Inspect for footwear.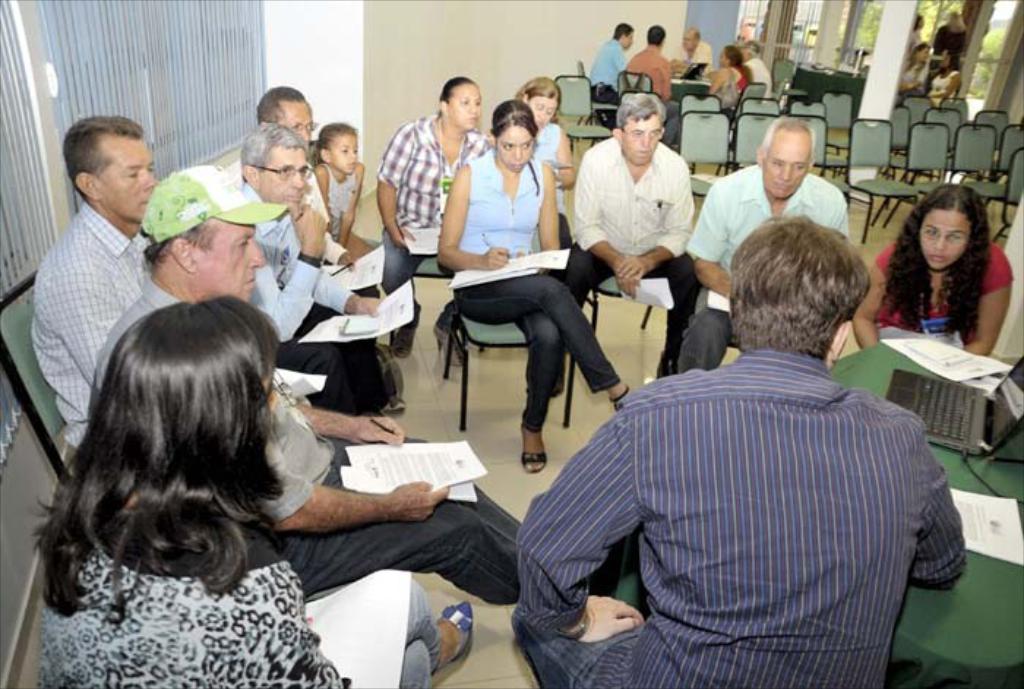
Inspection: 395 316 420 361.
